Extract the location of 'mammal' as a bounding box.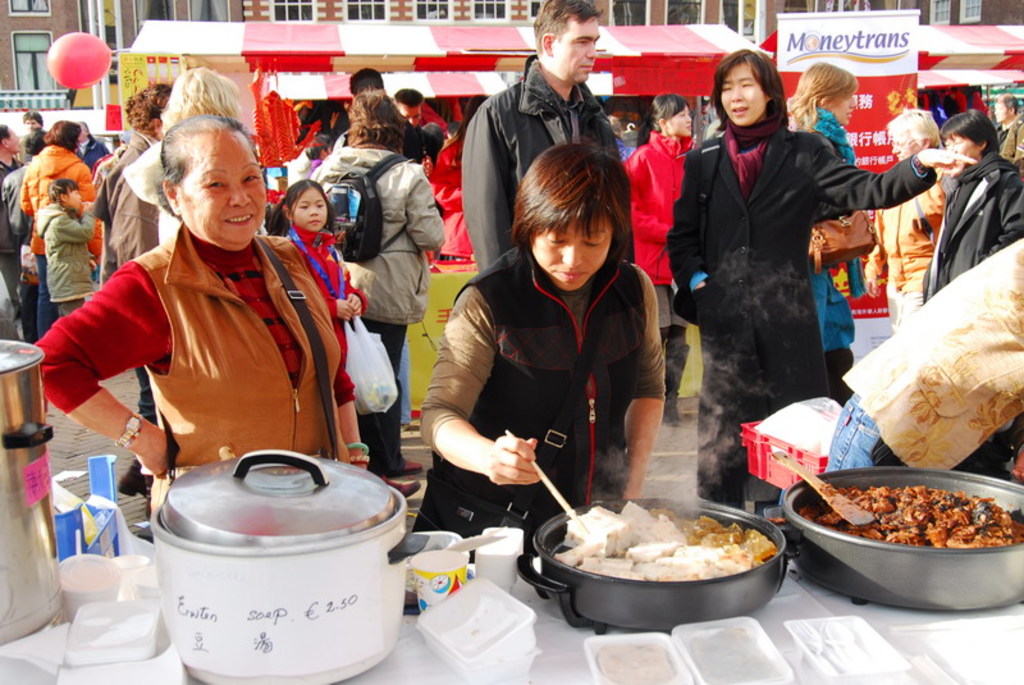
(399,92,442,131).
